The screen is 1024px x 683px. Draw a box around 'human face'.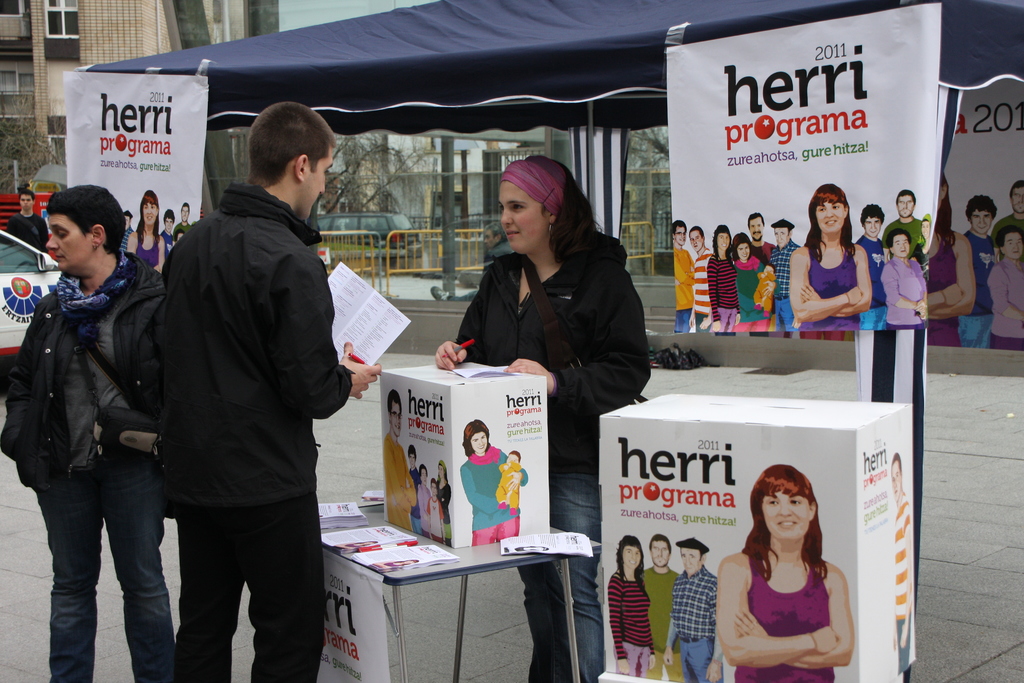
region(438, 463, 445, 484).
